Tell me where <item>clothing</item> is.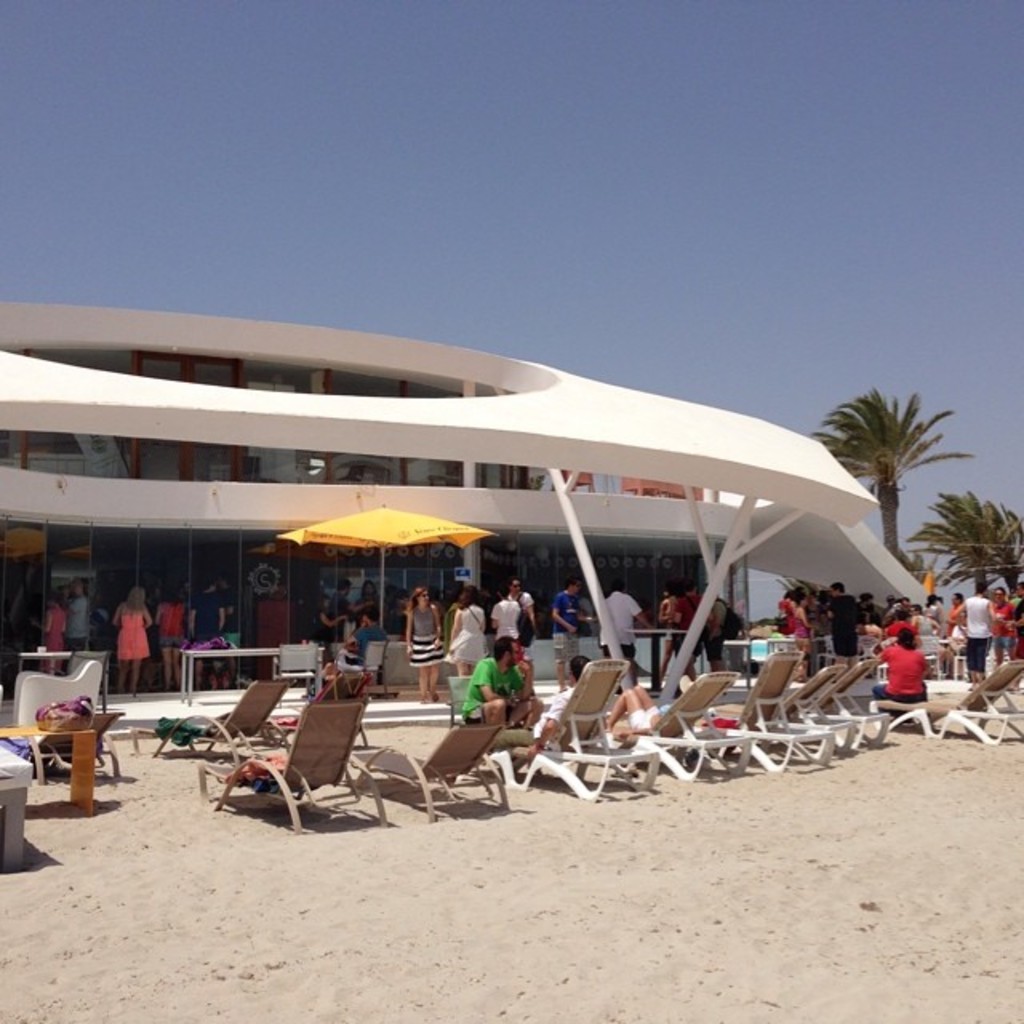
<item>clothing</item> is at bbox=(872, 645, 933, 710).
